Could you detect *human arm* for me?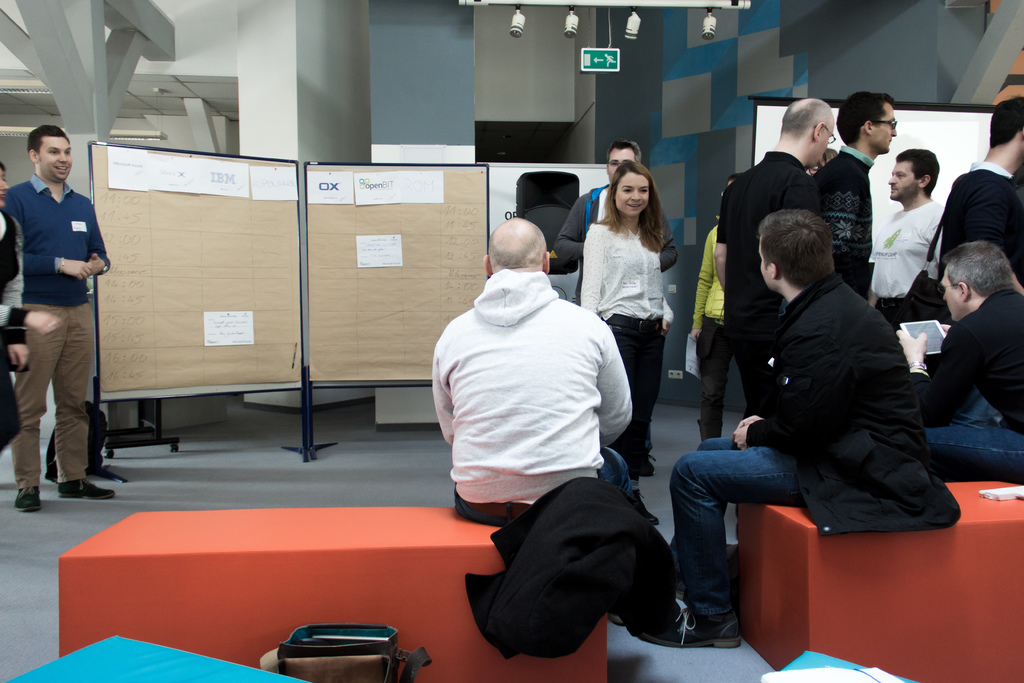
Detection result: (left=935, top=317, right=1003, bottom=431).
